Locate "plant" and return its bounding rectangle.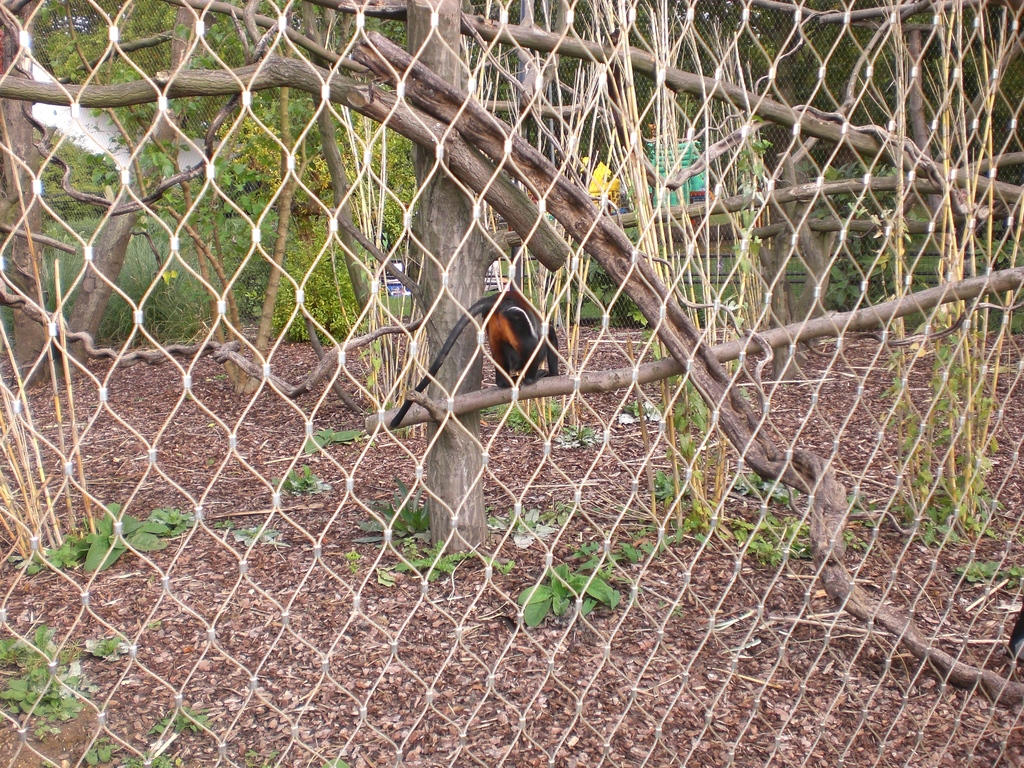
rect(305, 415, 363, 460).
